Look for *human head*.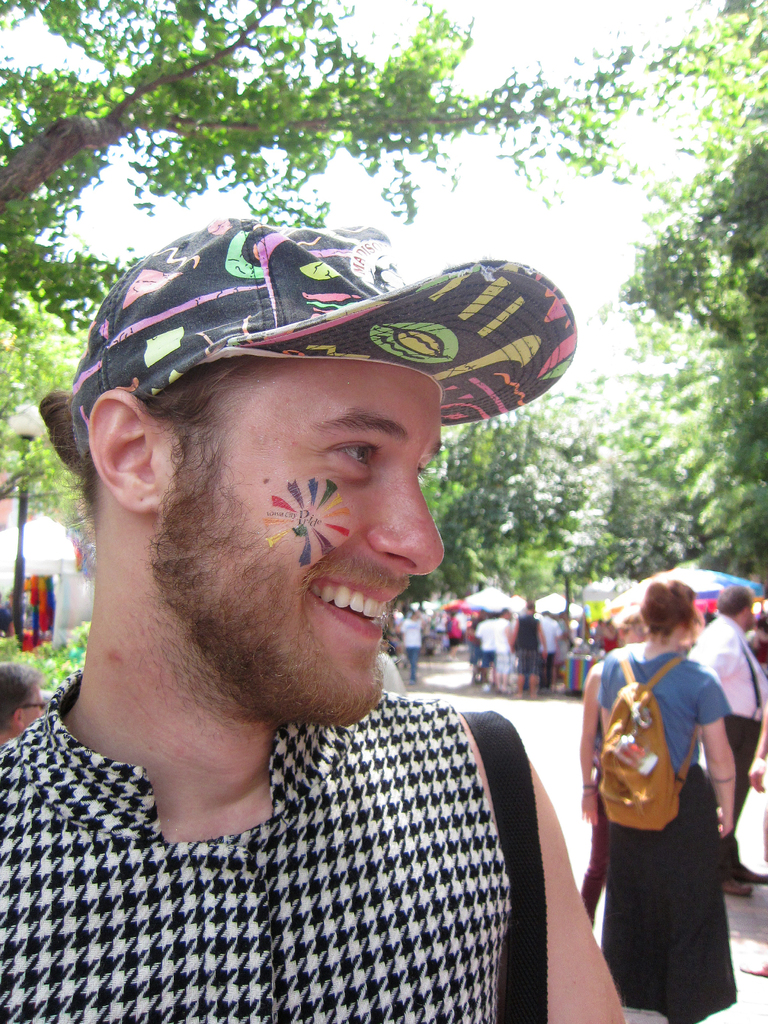
Found: (644, 580, 703, 639).
